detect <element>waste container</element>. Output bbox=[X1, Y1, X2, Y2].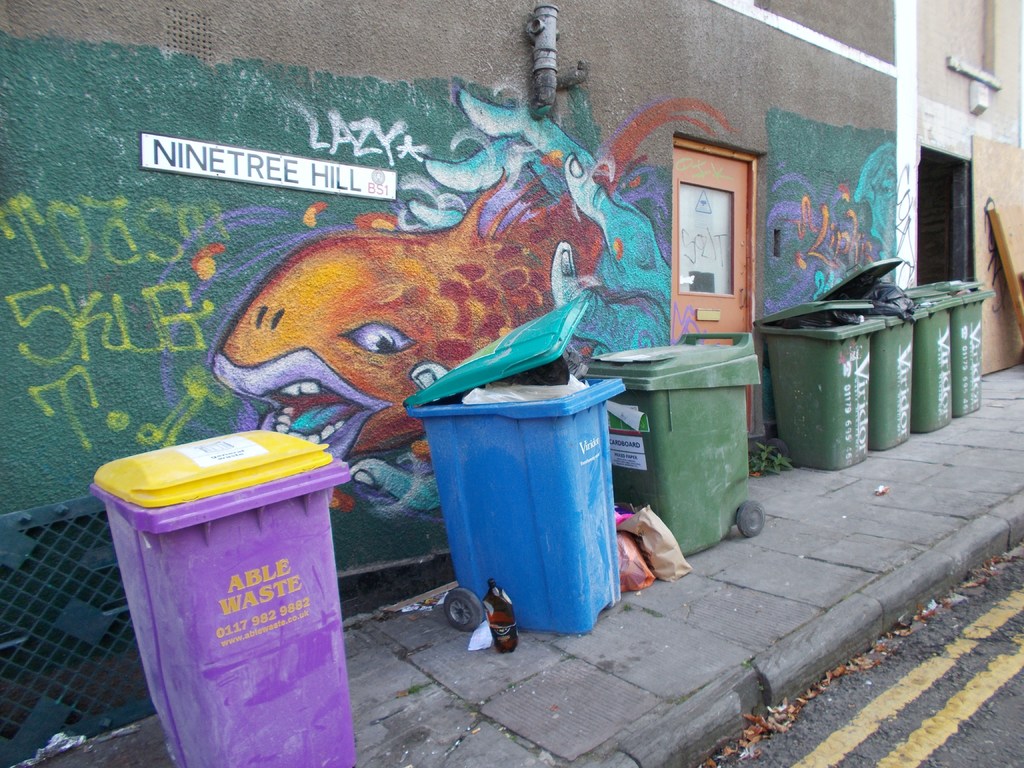
bbox=[87, 426, 351, 767].
